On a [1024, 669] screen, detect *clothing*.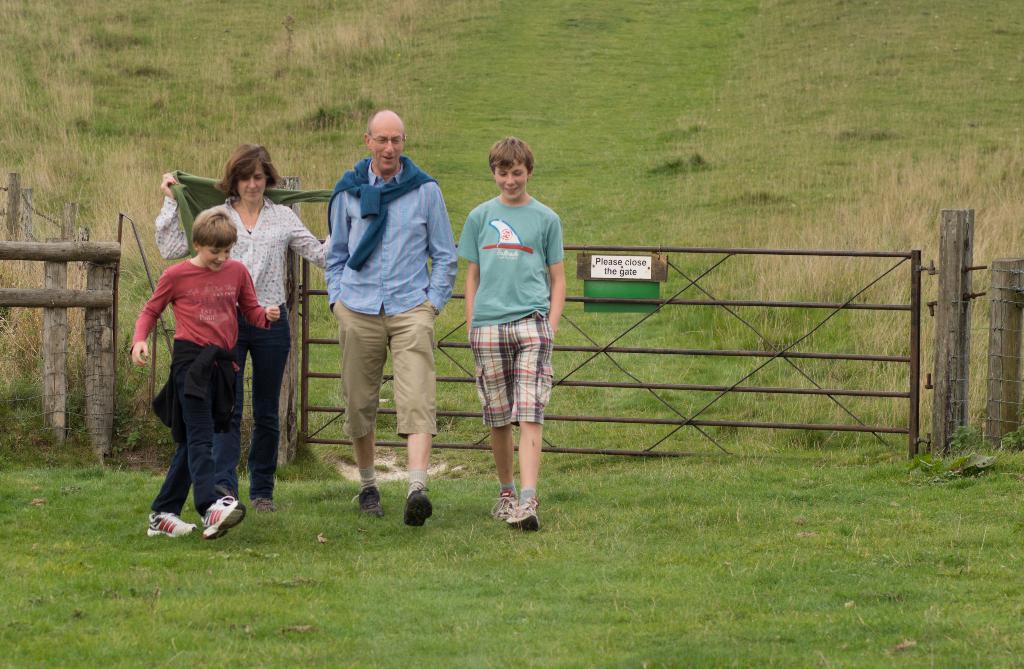
<bbox>151, 194, 333, 496</bbox>.
